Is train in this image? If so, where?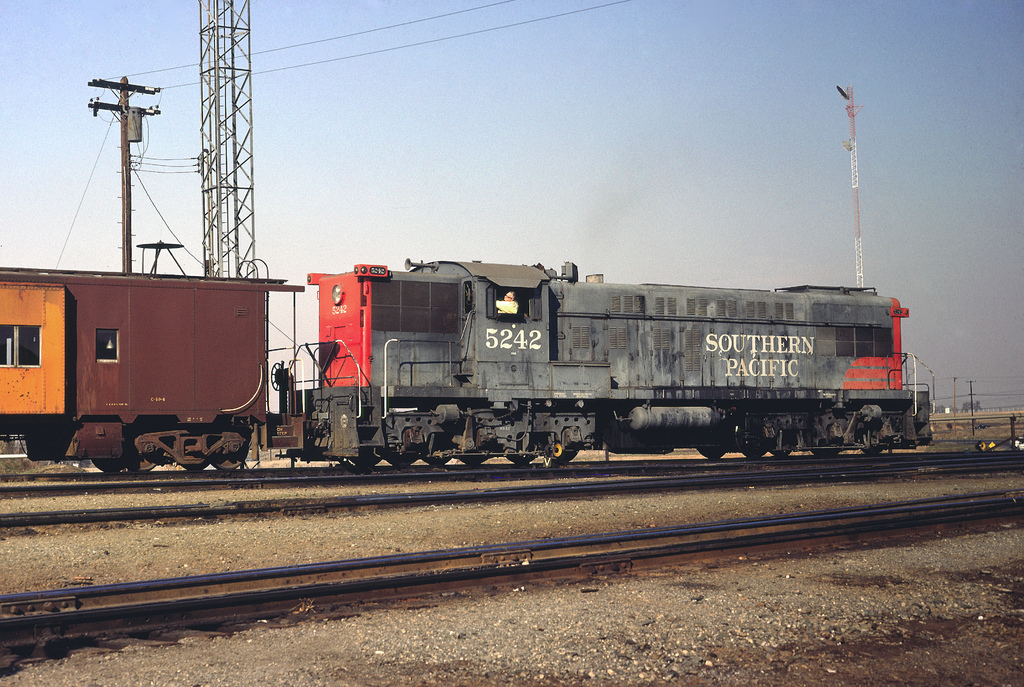
Yes, at l=0, t=255, r=939, b=481.
